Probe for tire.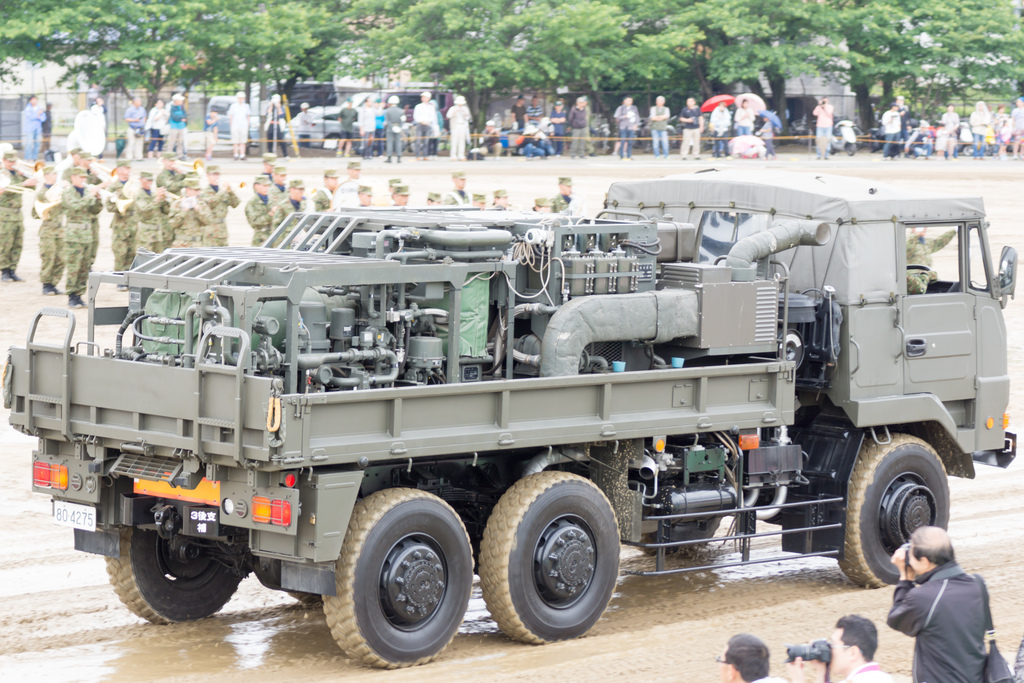
Probe result: l=633, t=441, r=724, b=552.
